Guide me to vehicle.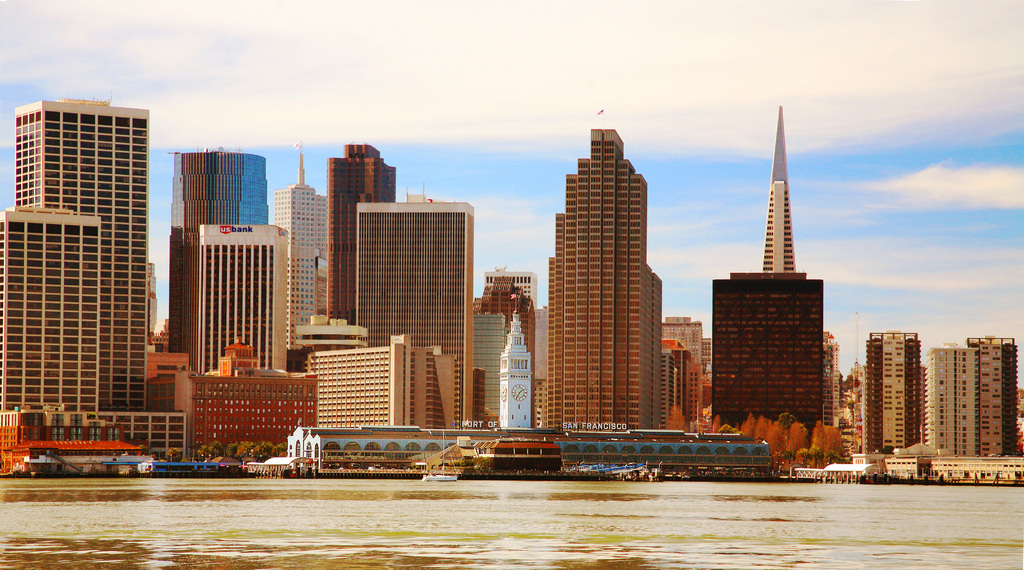
Guidance: [423,431,457,482].
